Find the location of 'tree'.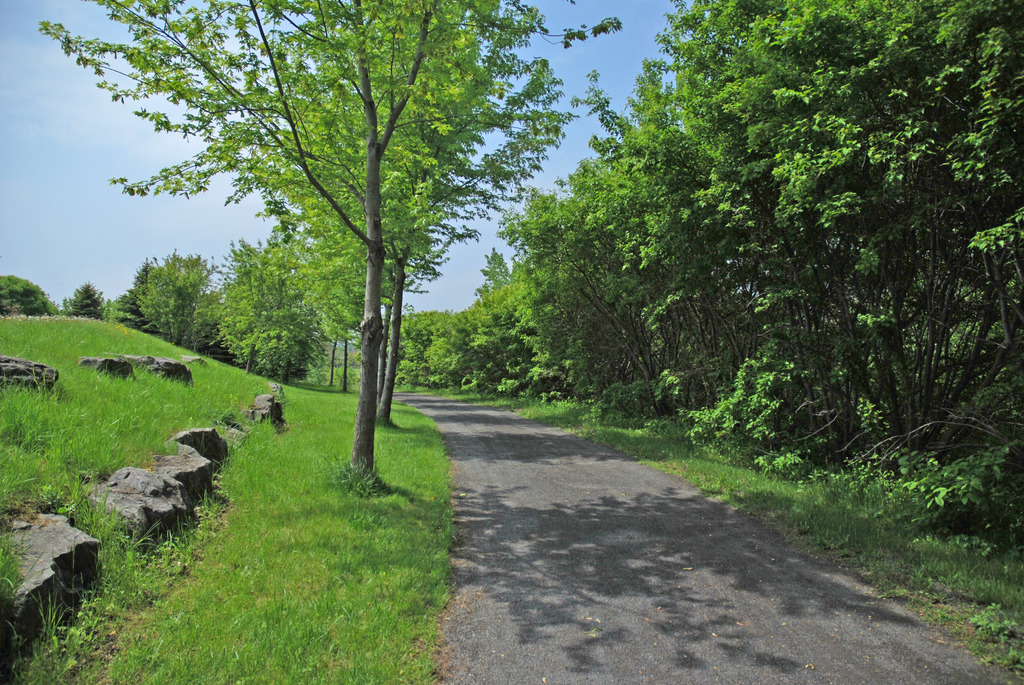
Location: pyautogui.locateOnScreen(144, 242, 209, 342).
